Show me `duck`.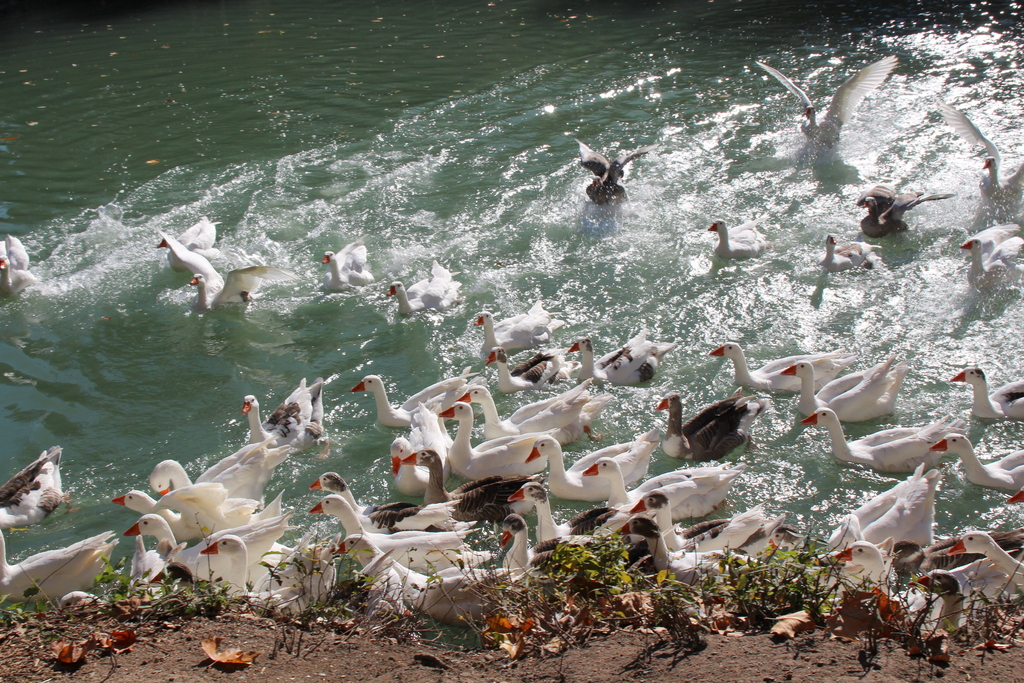
`duck` is here: (203,529,278,604).
